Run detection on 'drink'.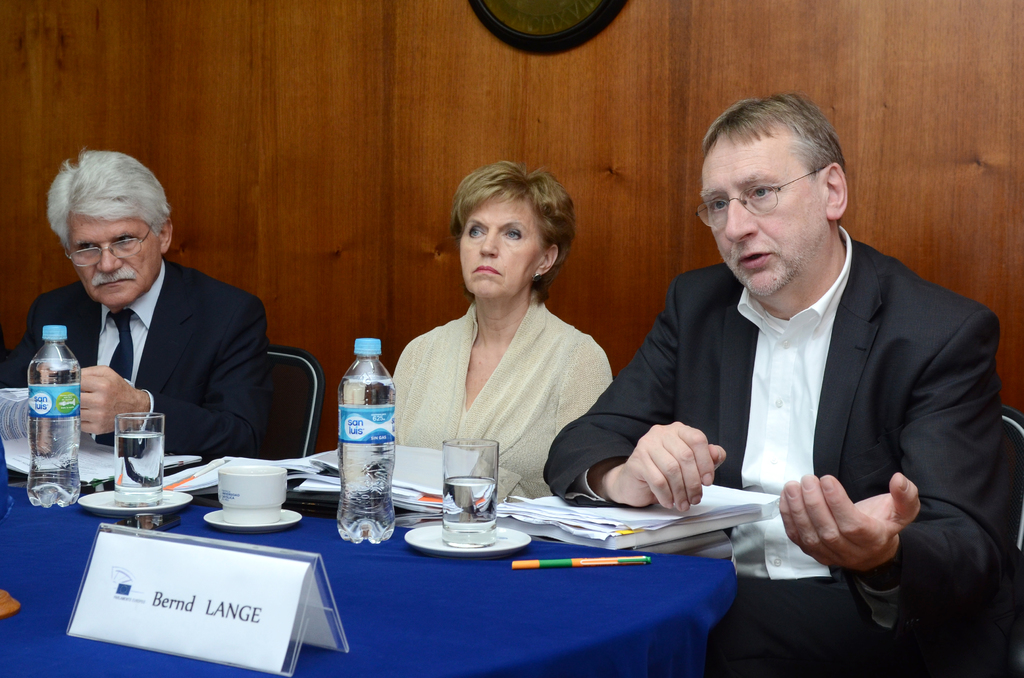
Result: rect(116, 432, 164, 508).
